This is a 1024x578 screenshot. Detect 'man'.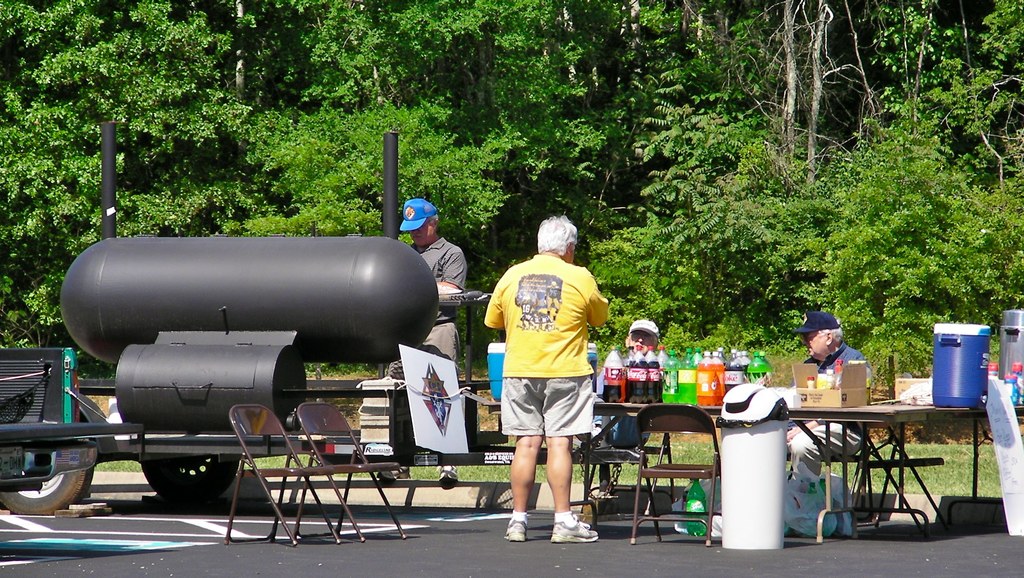
box(780, 313, 876, 484).
